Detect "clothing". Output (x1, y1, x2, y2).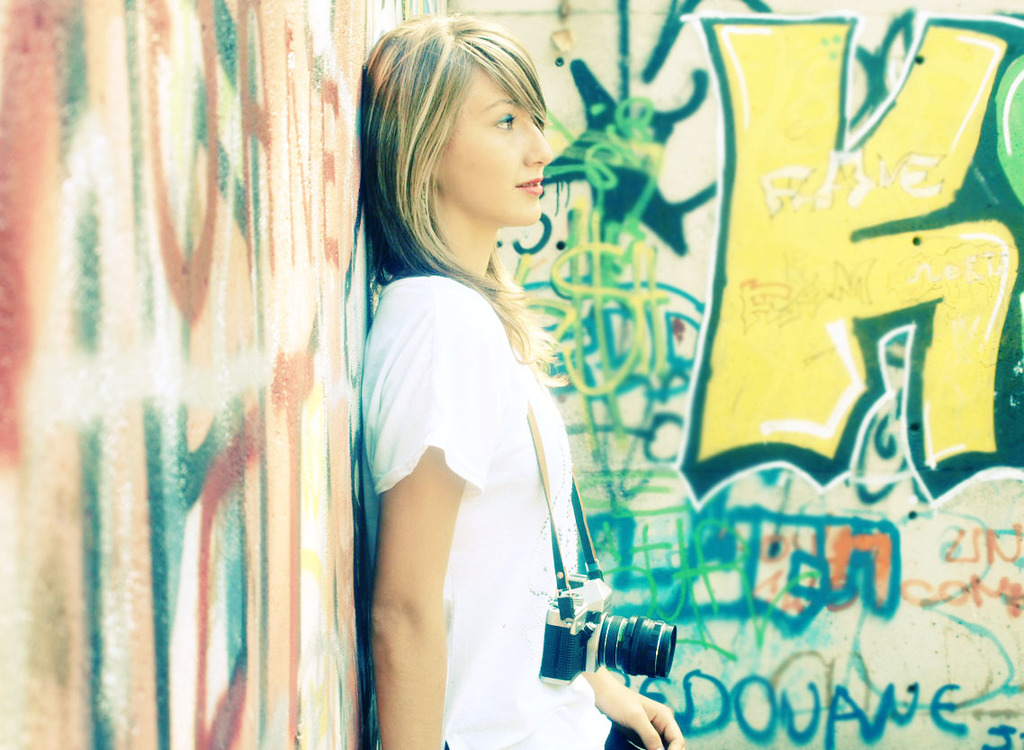
(357, 273, 617, 749).
